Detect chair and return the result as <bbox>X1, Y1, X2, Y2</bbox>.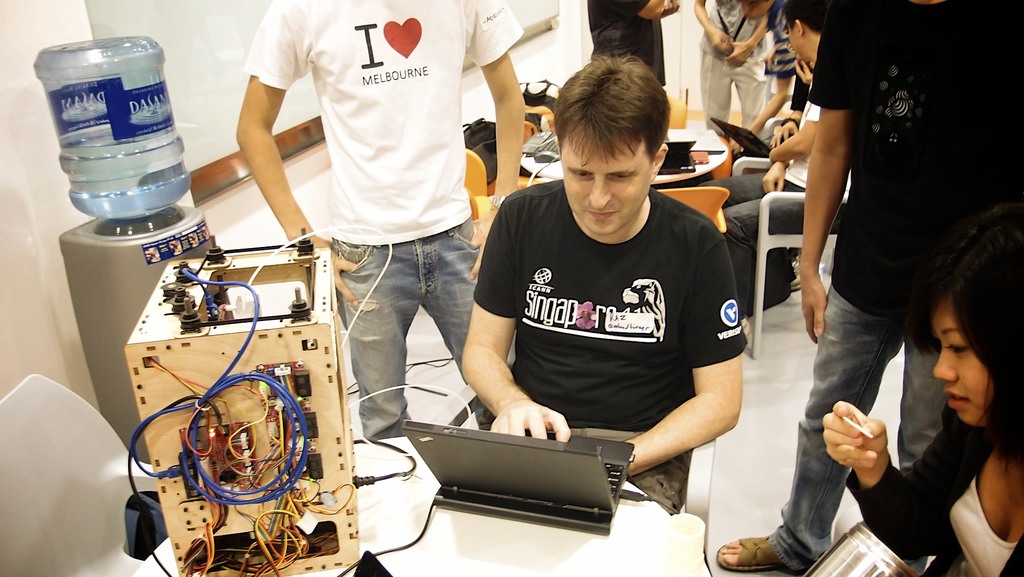
<bbox>425, 326, 717, 555</bbox>.
